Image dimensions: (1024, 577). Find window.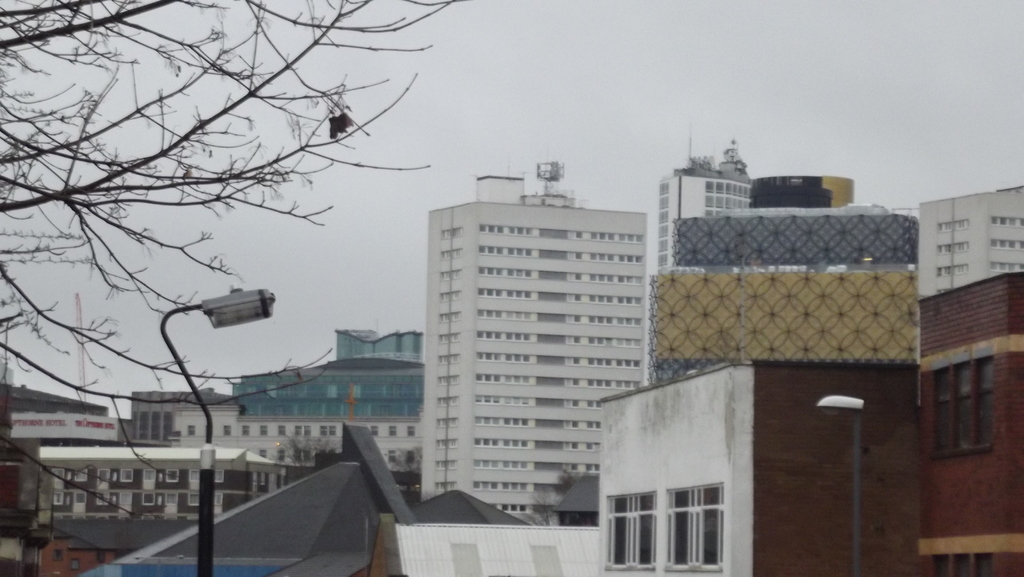
select_region(119, 469, 135, 484).
